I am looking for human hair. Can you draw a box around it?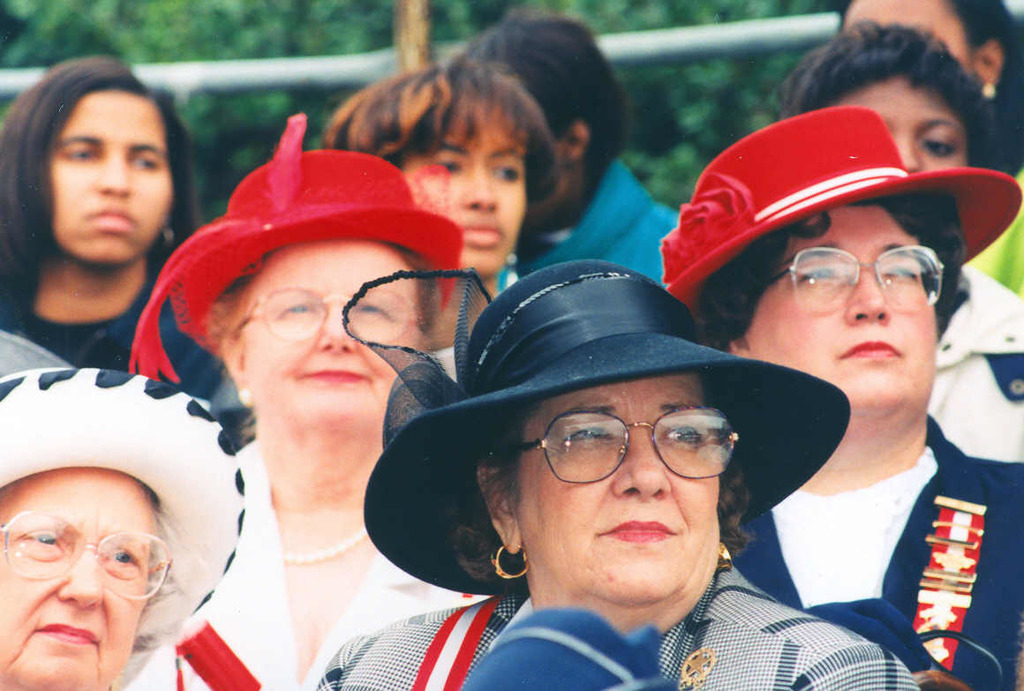
Sure, the bounding box is pyautogui.locateOnScreen(323, 55, 559, 197).
